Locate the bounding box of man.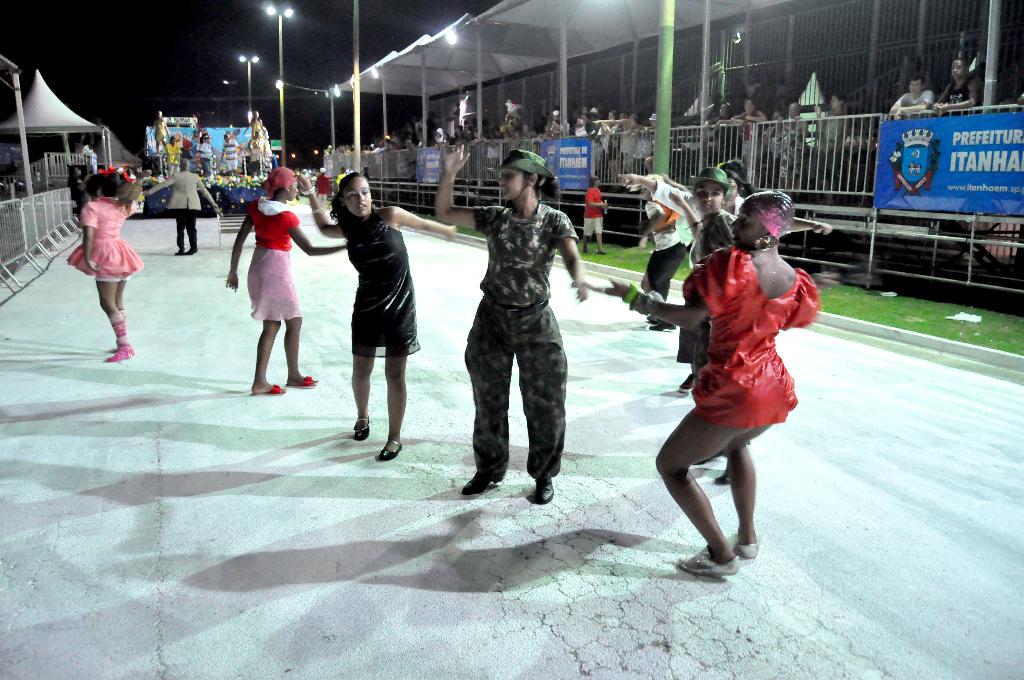
Bounding box: bbox=[142, 159, 220, 256].
